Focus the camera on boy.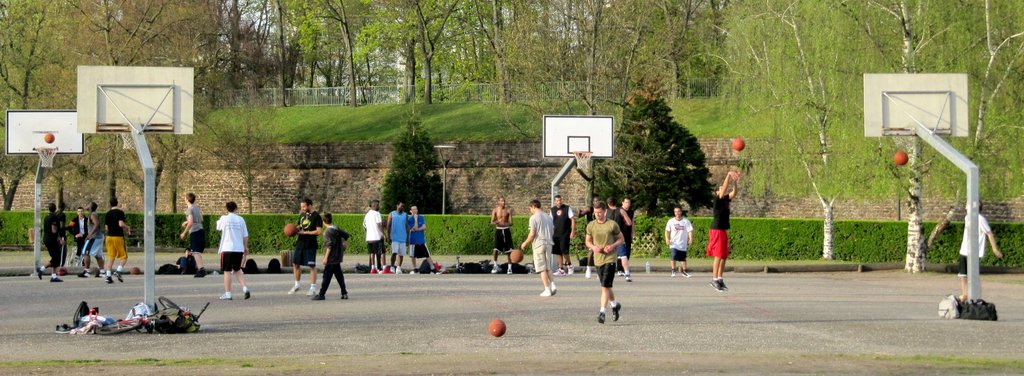
Focus region: locate(605, 197, 632, 281).
